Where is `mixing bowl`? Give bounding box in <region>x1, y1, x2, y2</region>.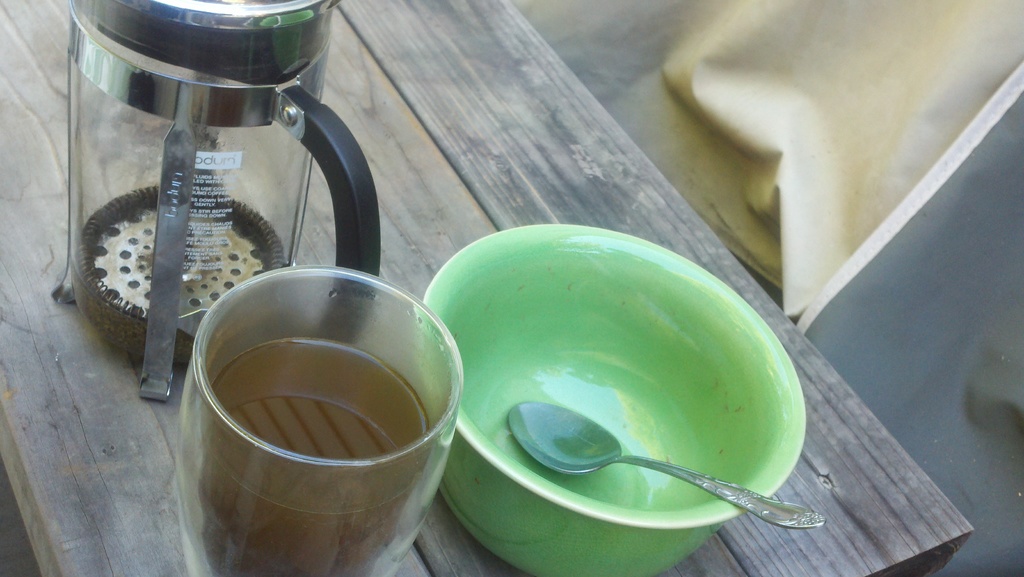
<region>431, 231, 816, 542</region>.
